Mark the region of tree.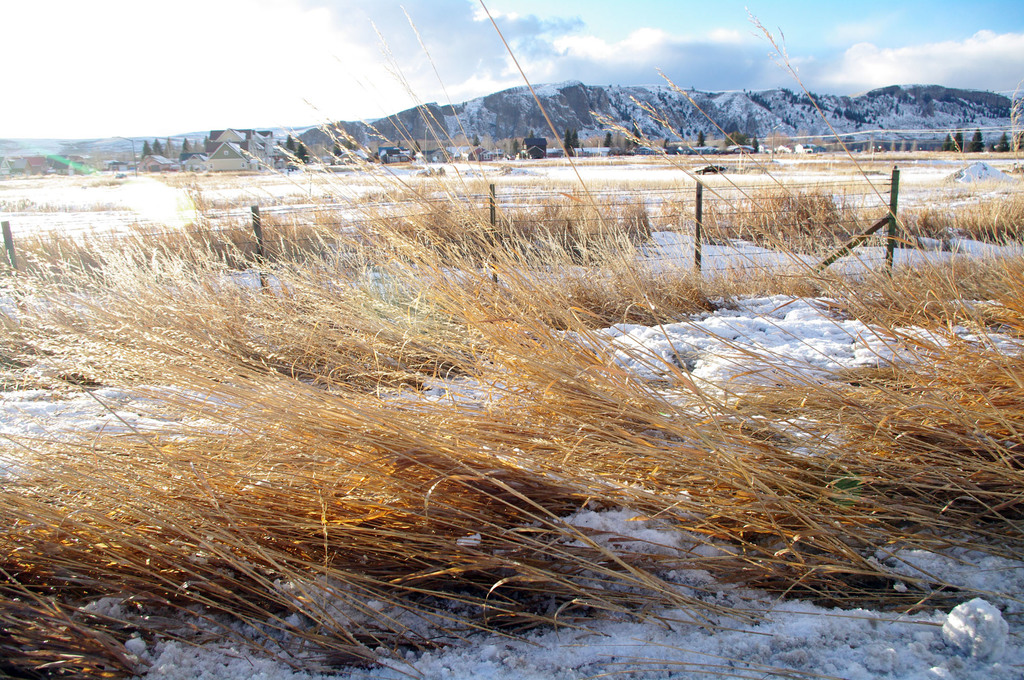
Region: [623,132,628,150].
